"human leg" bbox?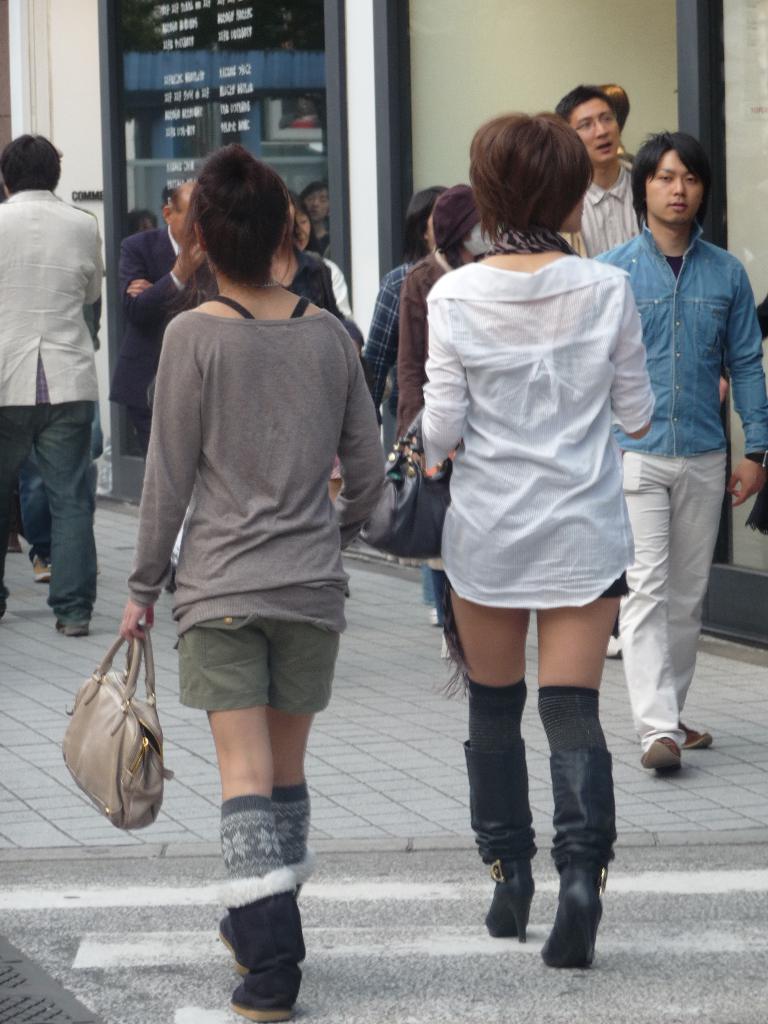
[616, 460, 726, 767]
